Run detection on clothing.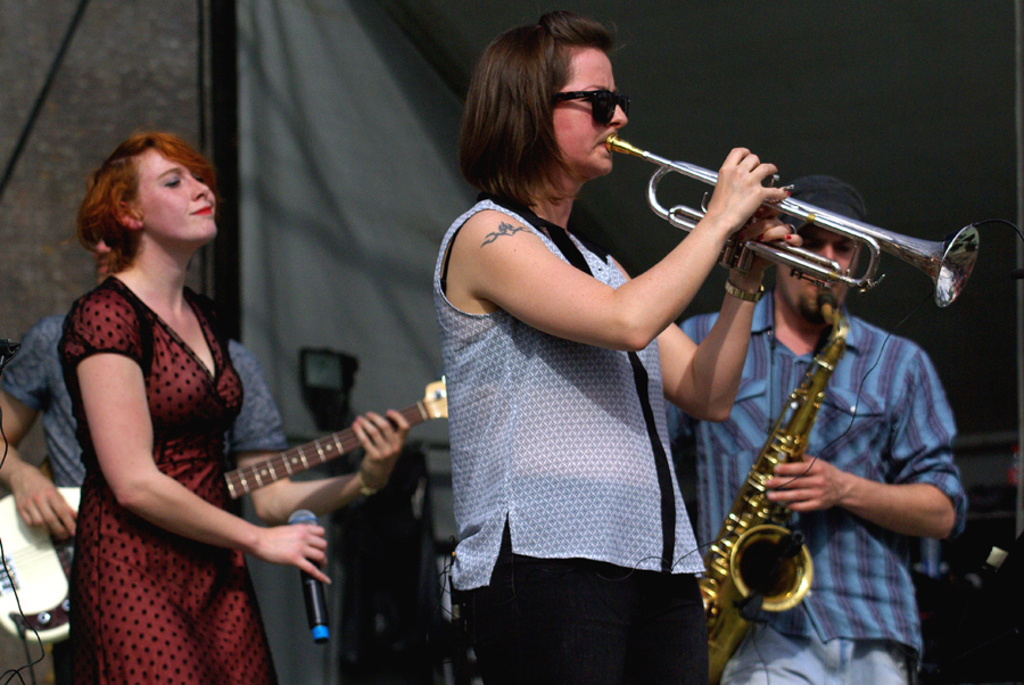
Result: crop(453, 197, 719, 684).
